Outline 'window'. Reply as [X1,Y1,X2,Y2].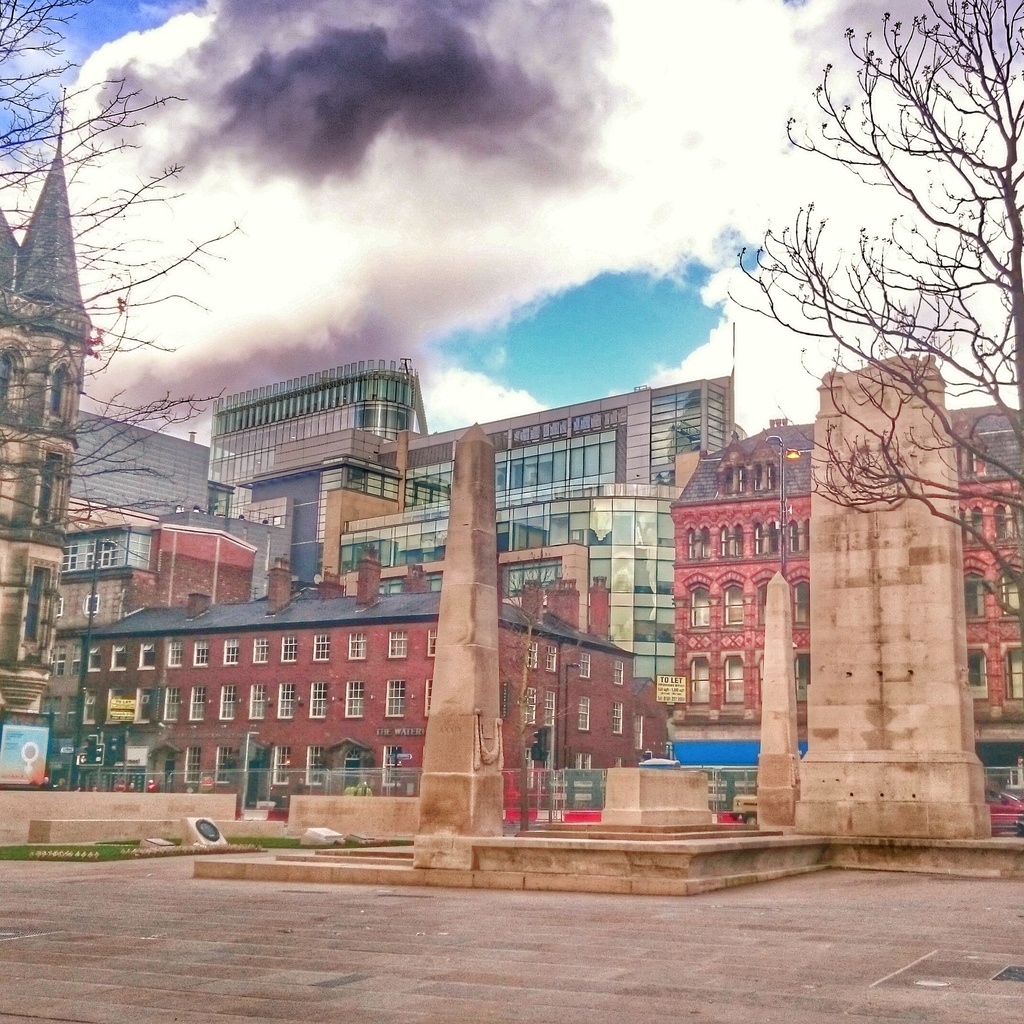
[248,684,267,719].
